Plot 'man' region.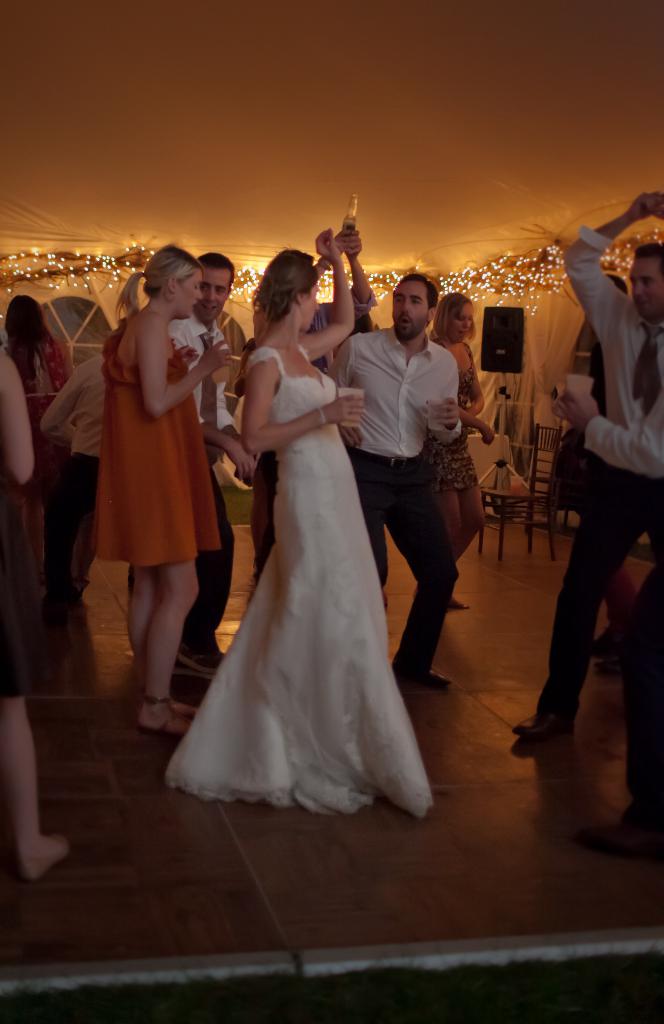
Plotted at rect(165, 253, 258, 680).
